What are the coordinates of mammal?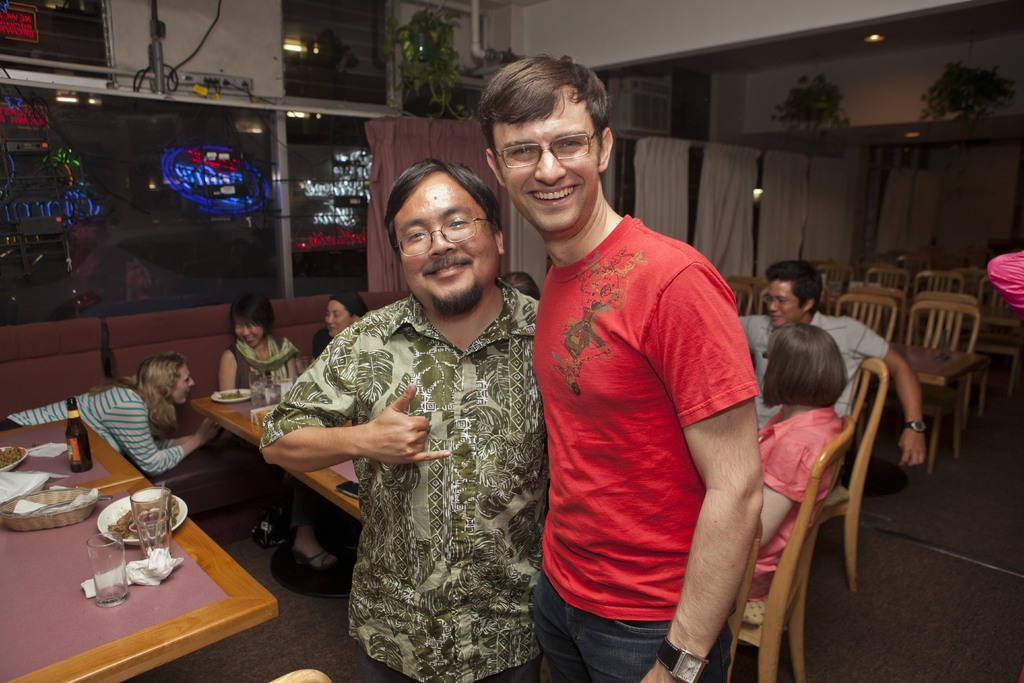
[741,258,929,468].
